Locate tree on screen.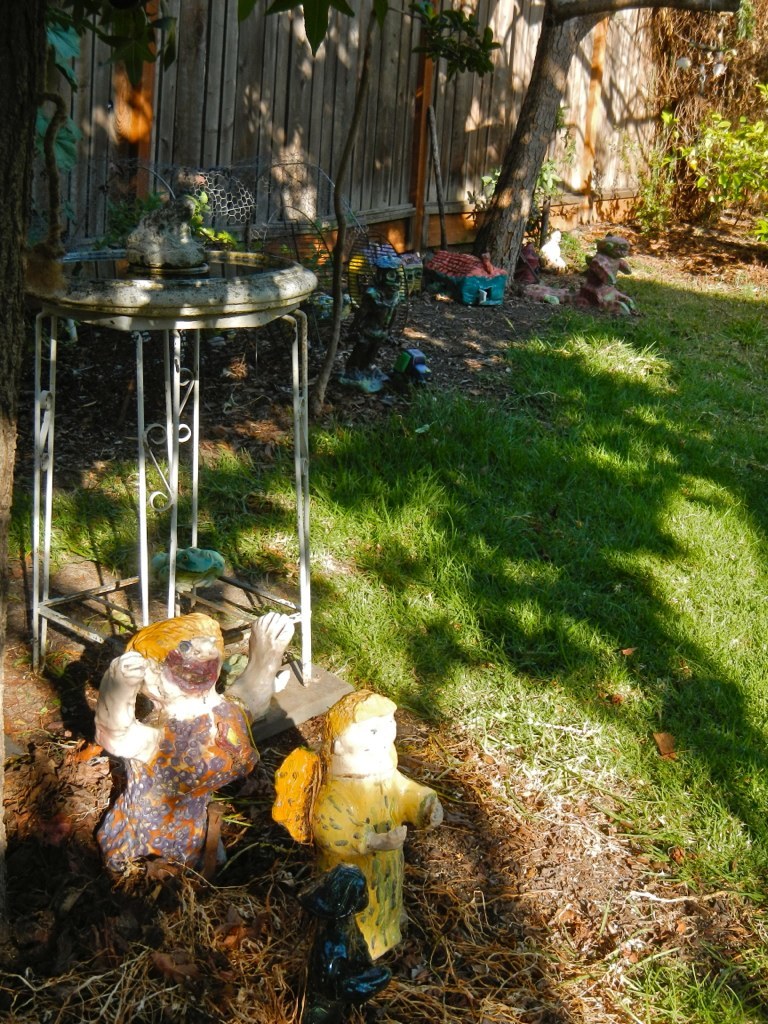
On screen at region(471, 1, 741, 287).
